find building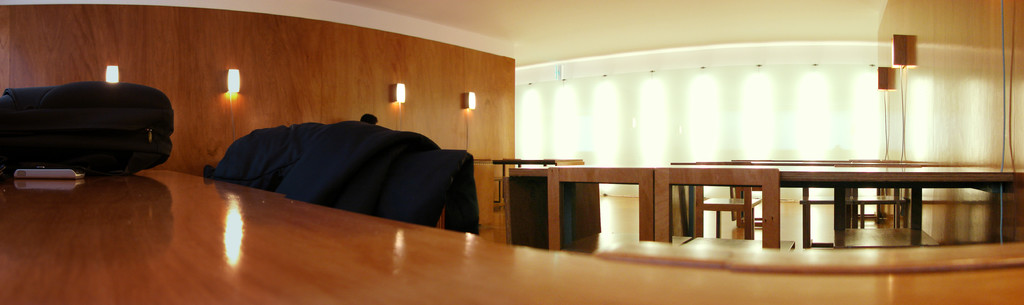
bbox=(0, 0, 1023, 304)
